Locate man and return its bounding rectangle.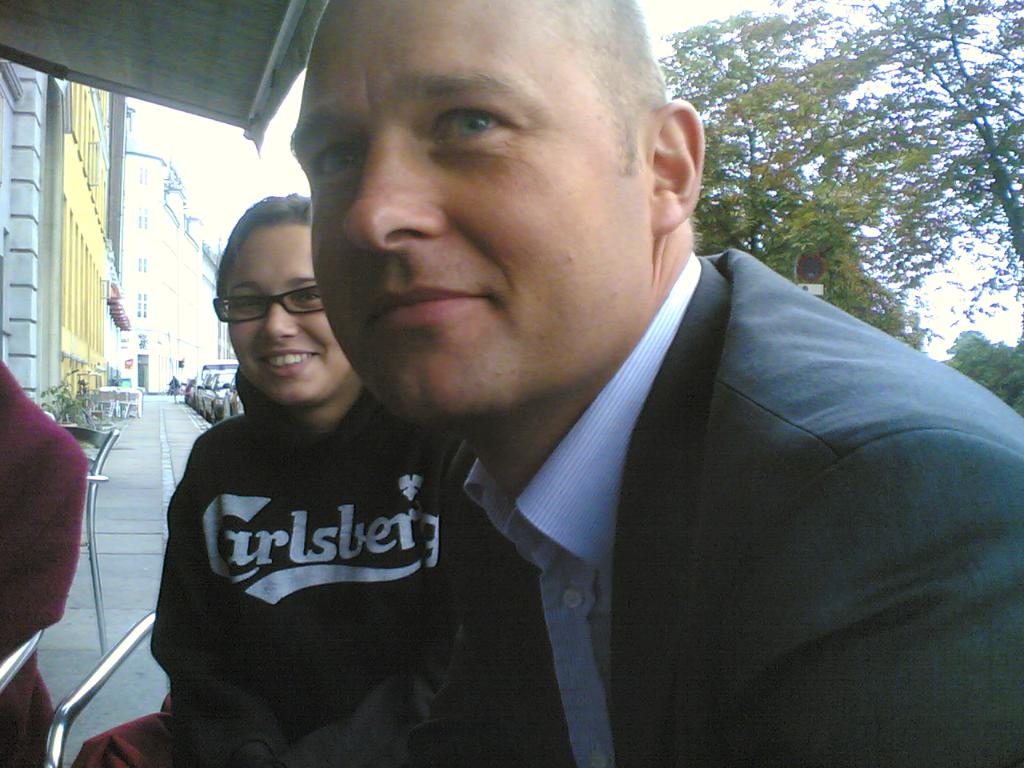
[158,14,1023,742].
